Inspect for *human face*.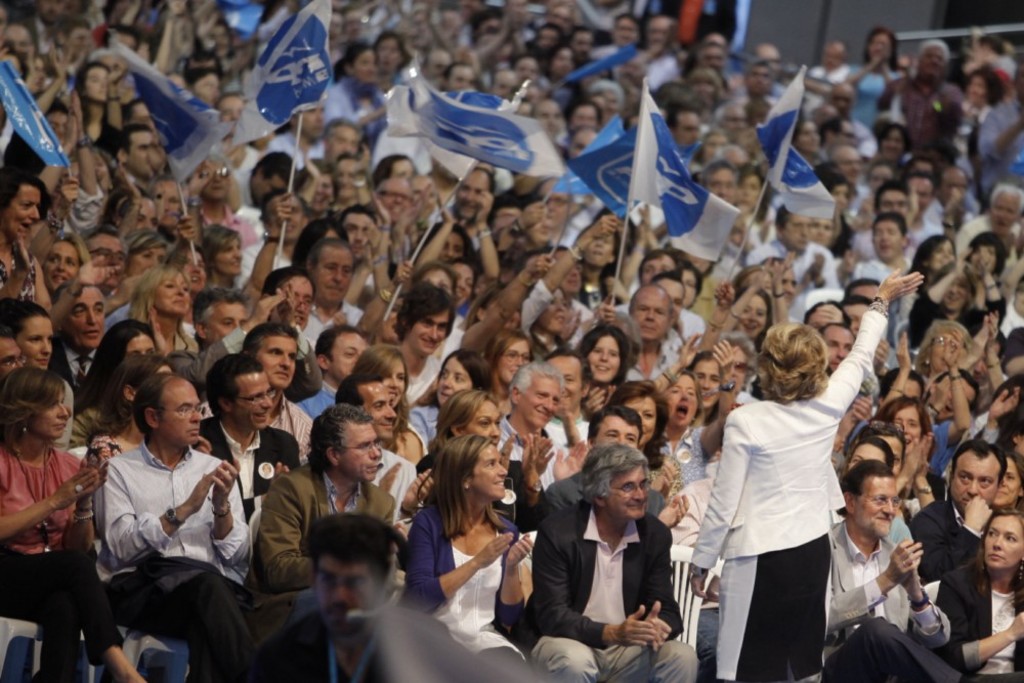
Inspection: pyautogui.locateOnScreen(356, 51, 377, 79).
